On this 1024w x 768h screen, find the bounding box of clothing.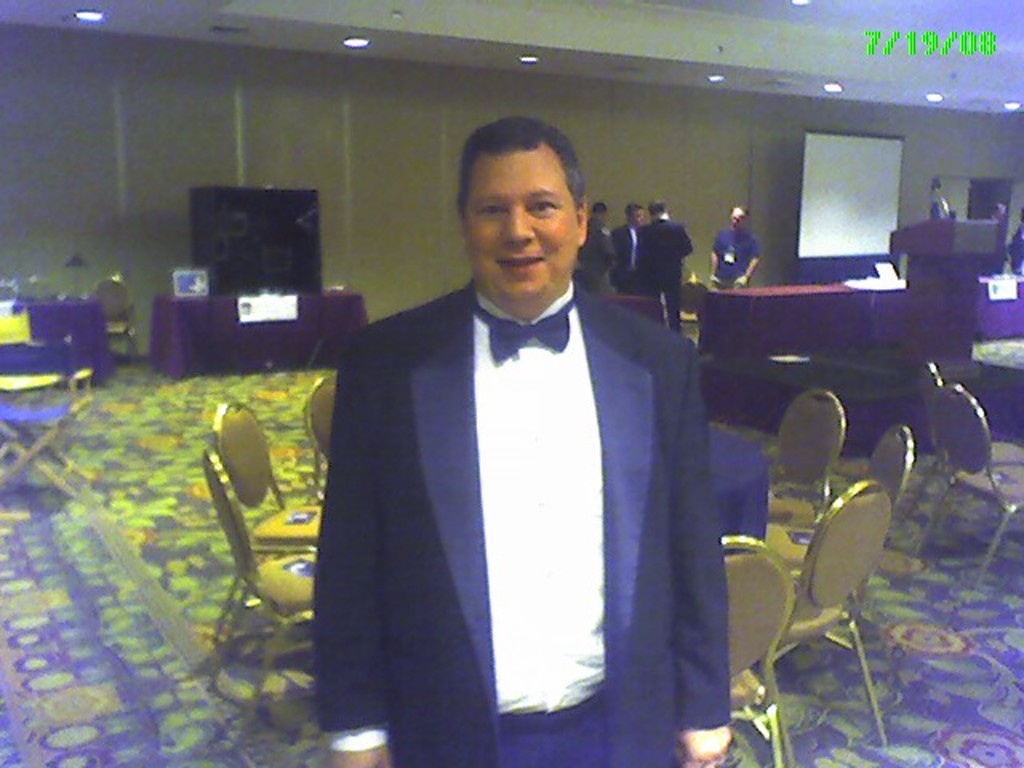
Bounding box: box=[710, 226, 755, 288].
